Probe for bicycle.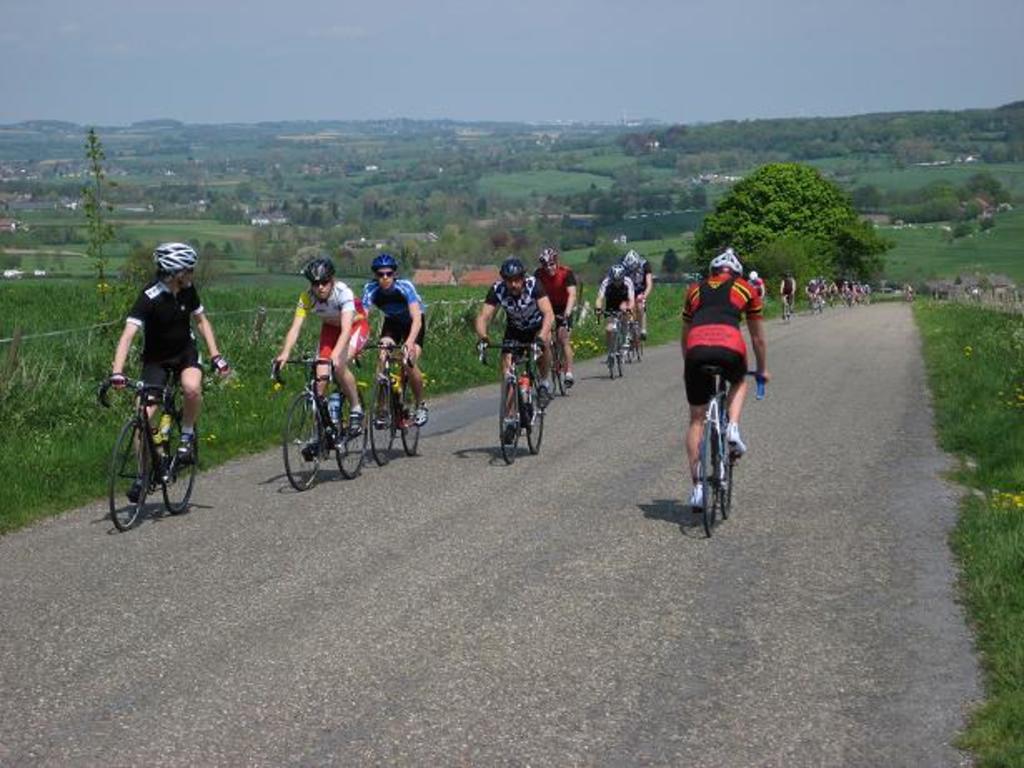
Probe result: box(268, 353, 366, 495).
